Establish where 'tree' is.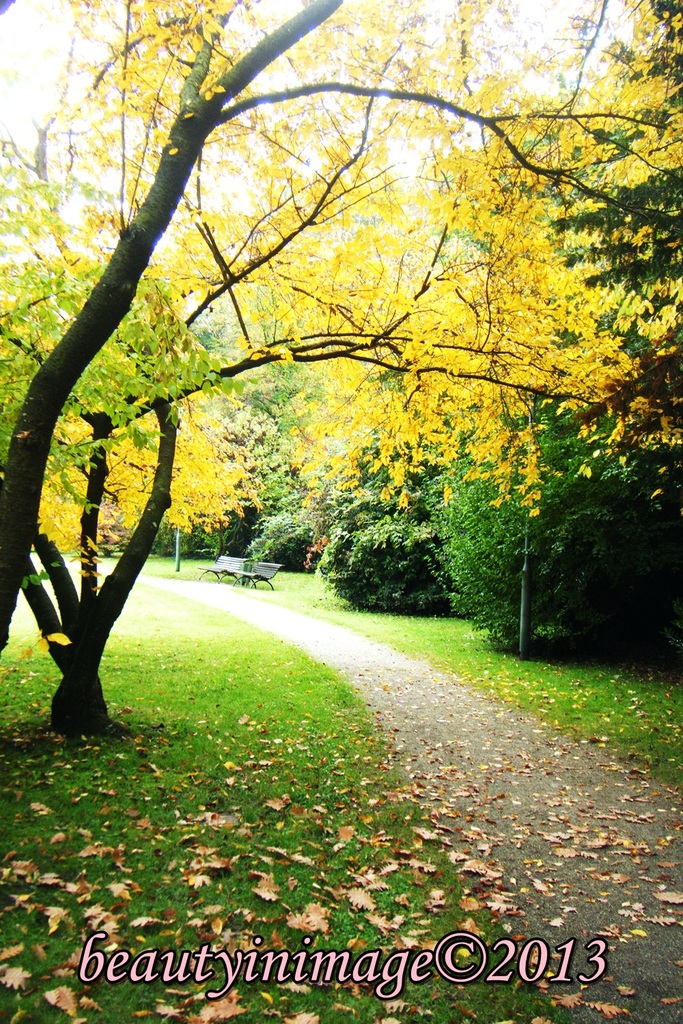
Established at x1=0 y1=0 x2=682 y2=655.
